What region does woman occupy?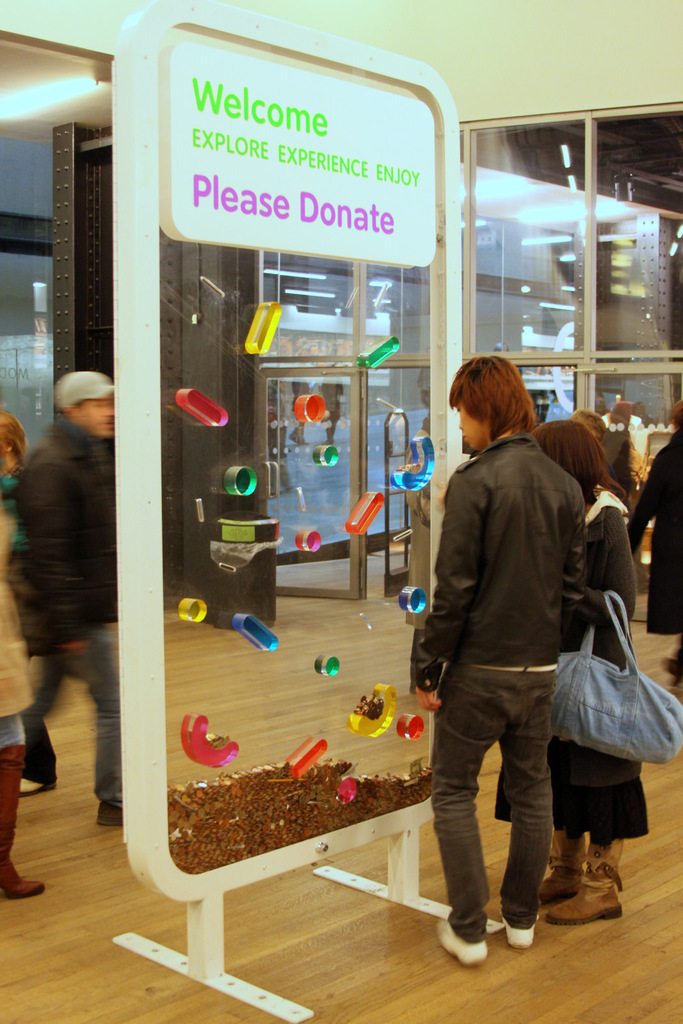
494 417 651 930.
